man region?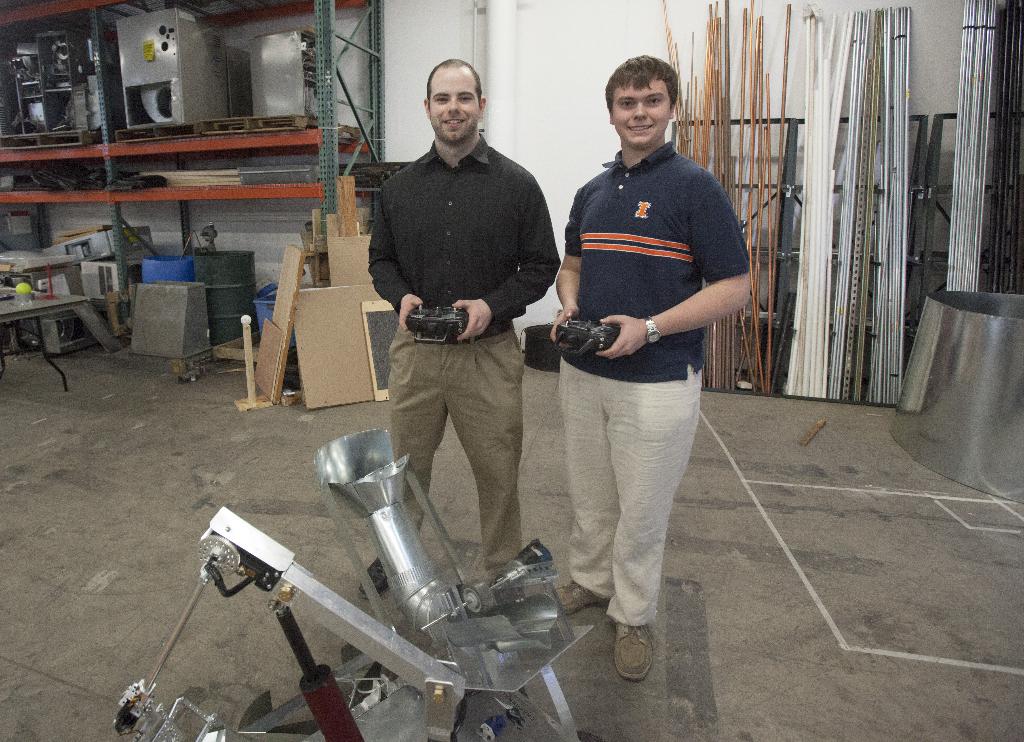
548 51 752 683
